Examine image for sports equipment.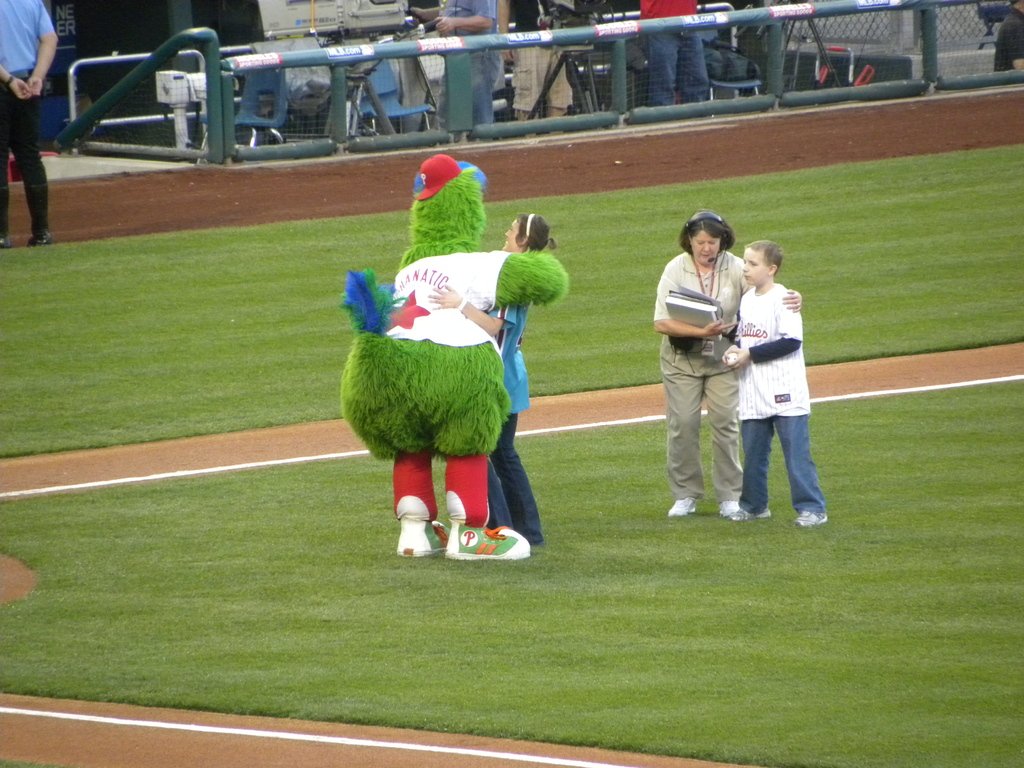
Examination result: bbox(669, 499, 698, 520).
